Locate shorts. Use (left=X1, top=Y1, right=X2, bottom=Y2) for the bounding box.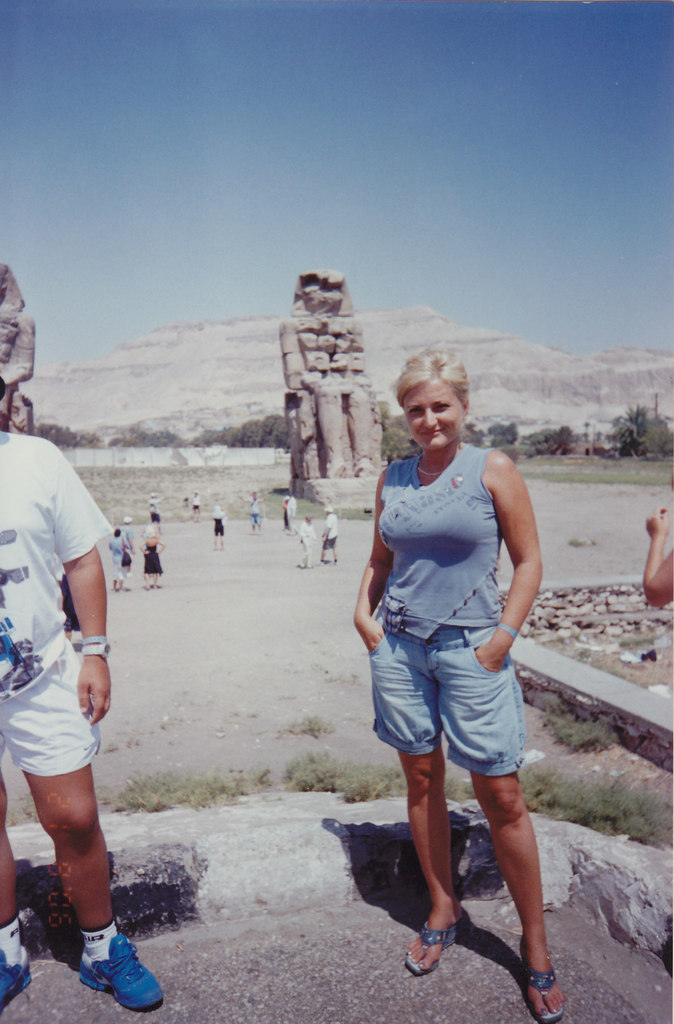
(left=0, top=636, right=103, bottom=776).
